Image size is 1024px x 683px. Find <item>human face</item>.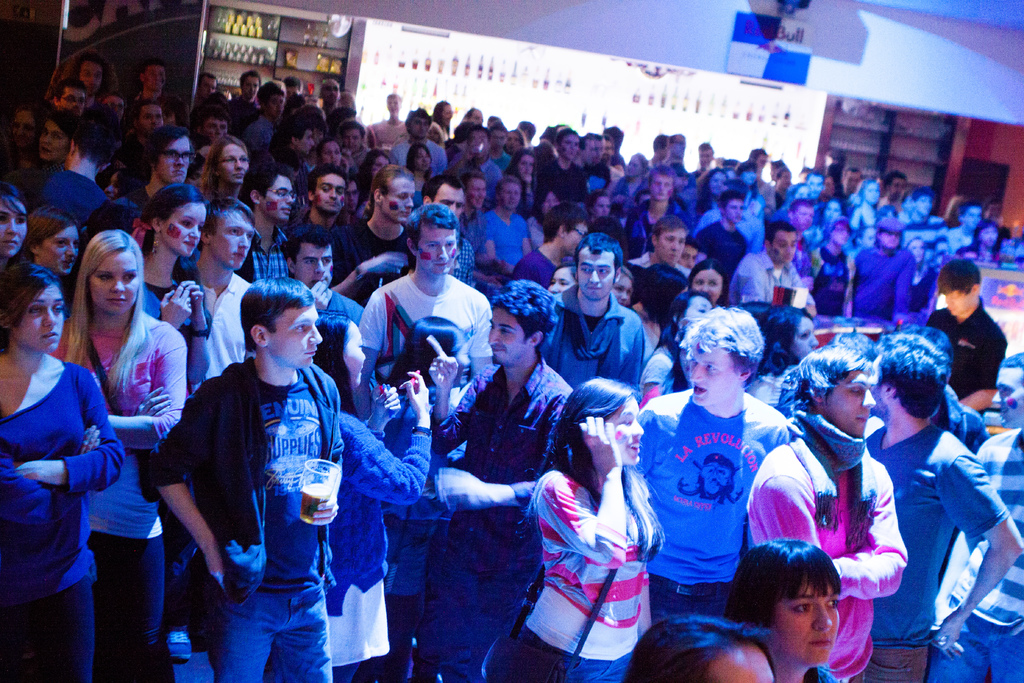
(left=218, top=142, right=249, bottom=181).
